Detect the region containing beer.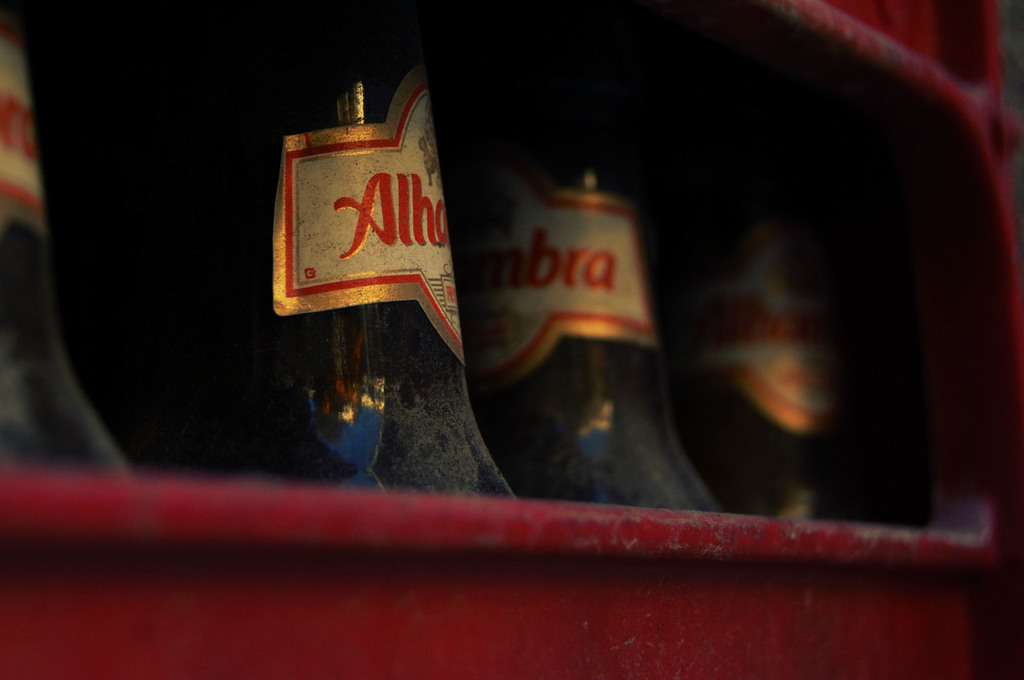
x1=228 y1=0 x2=518 y2=504.
